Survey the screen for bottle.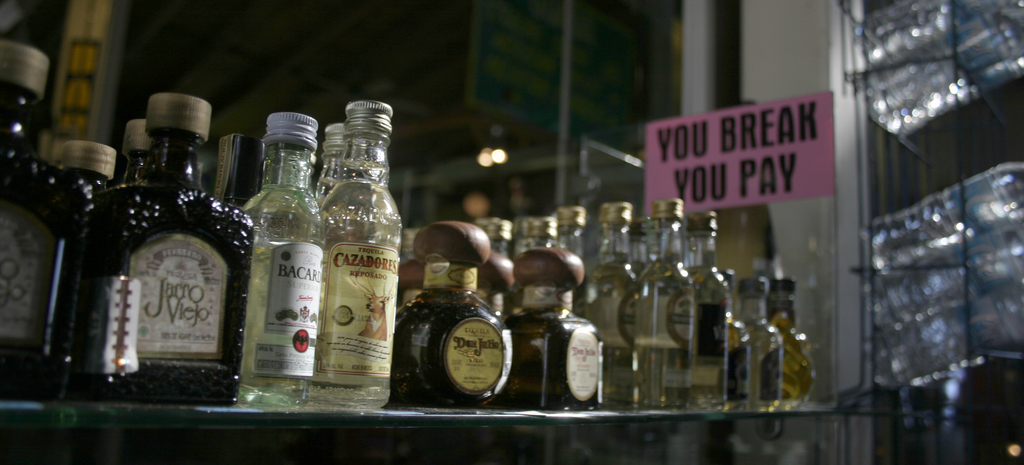
Survey found: select_region(548, 200, 586, 256).
